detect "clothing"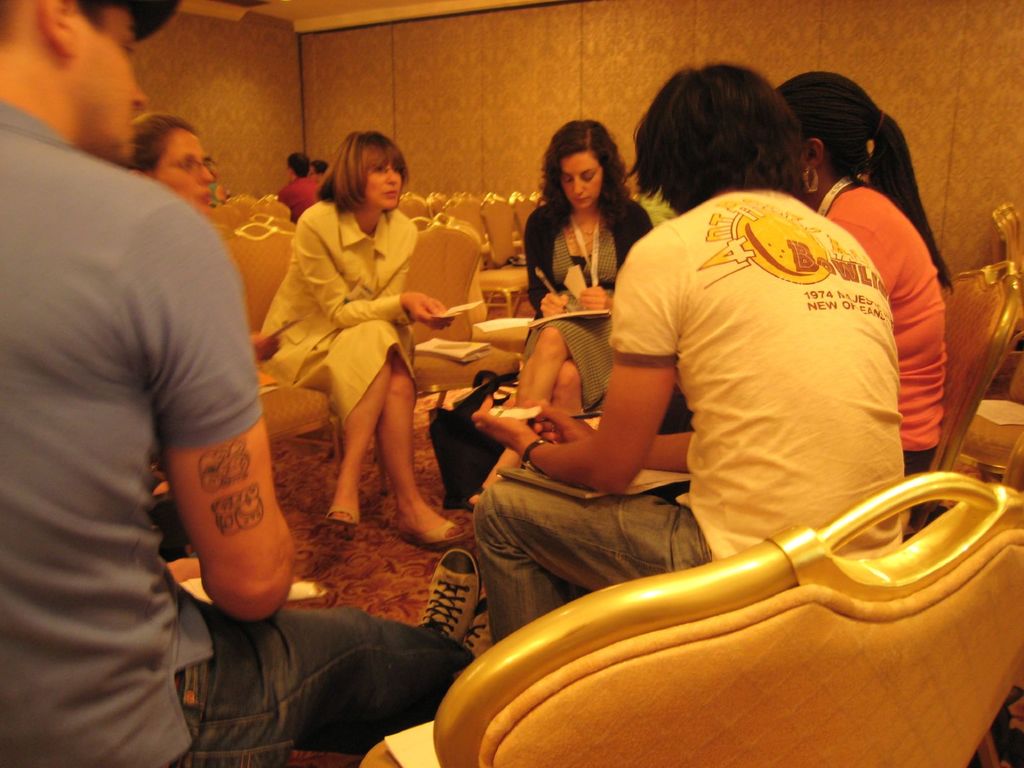
pyautogui.locateOnScreen(245, 196, 435, 428)
